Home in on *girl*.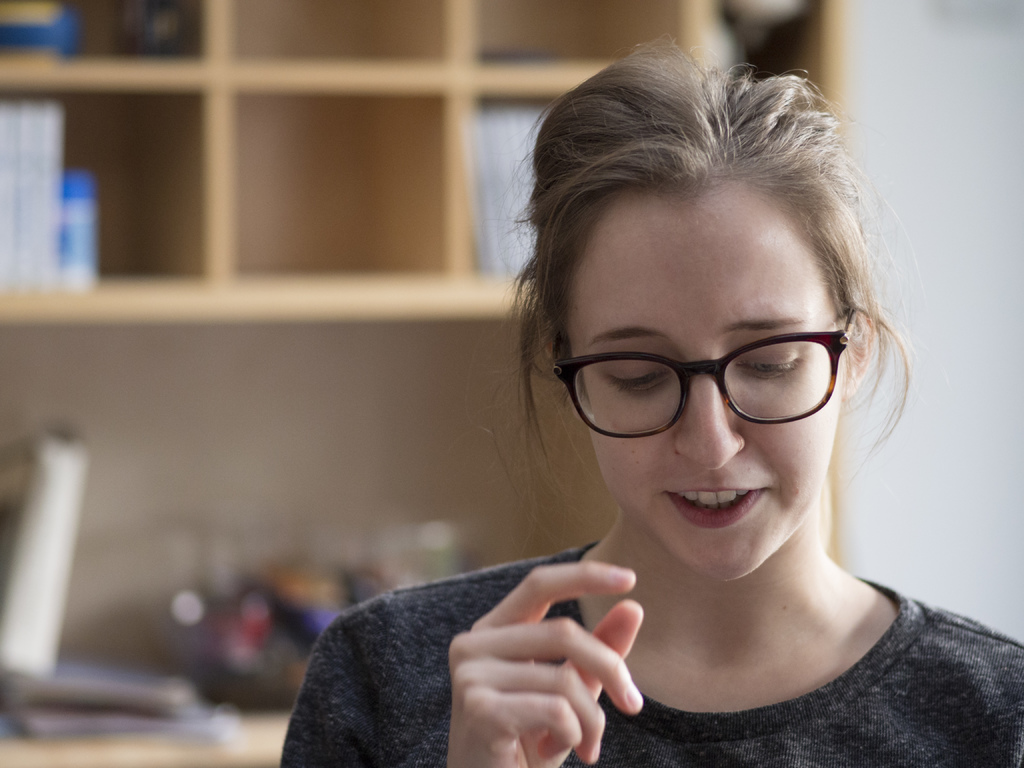
Homed in at [285, 51, 1023, 767].
